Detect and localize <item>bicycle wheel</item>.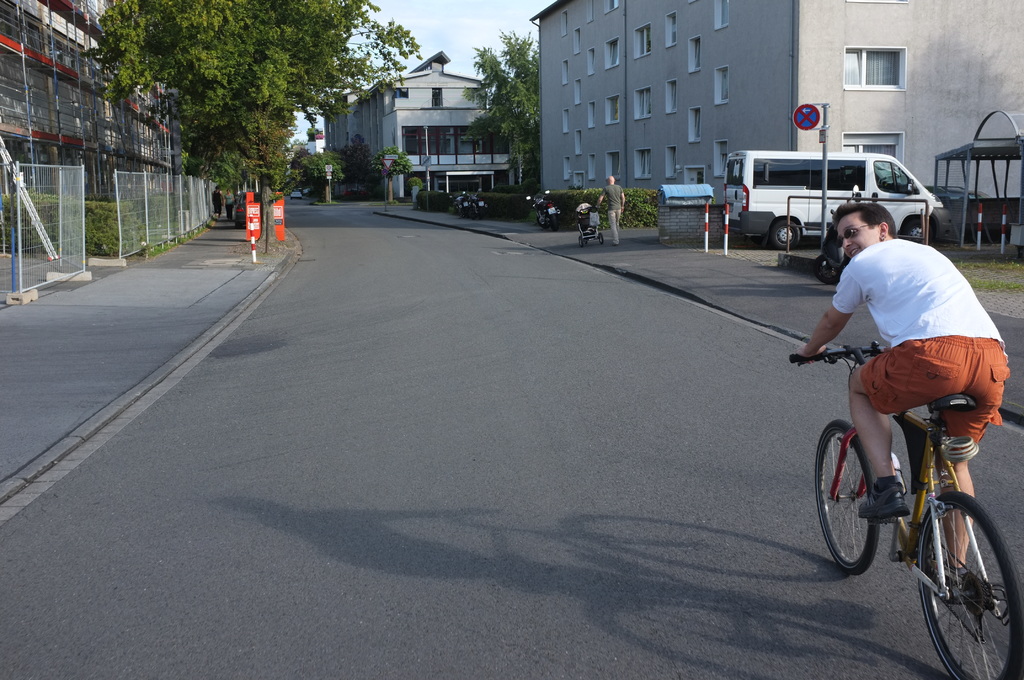
Localized at detection(814, 417, 878, 571).
